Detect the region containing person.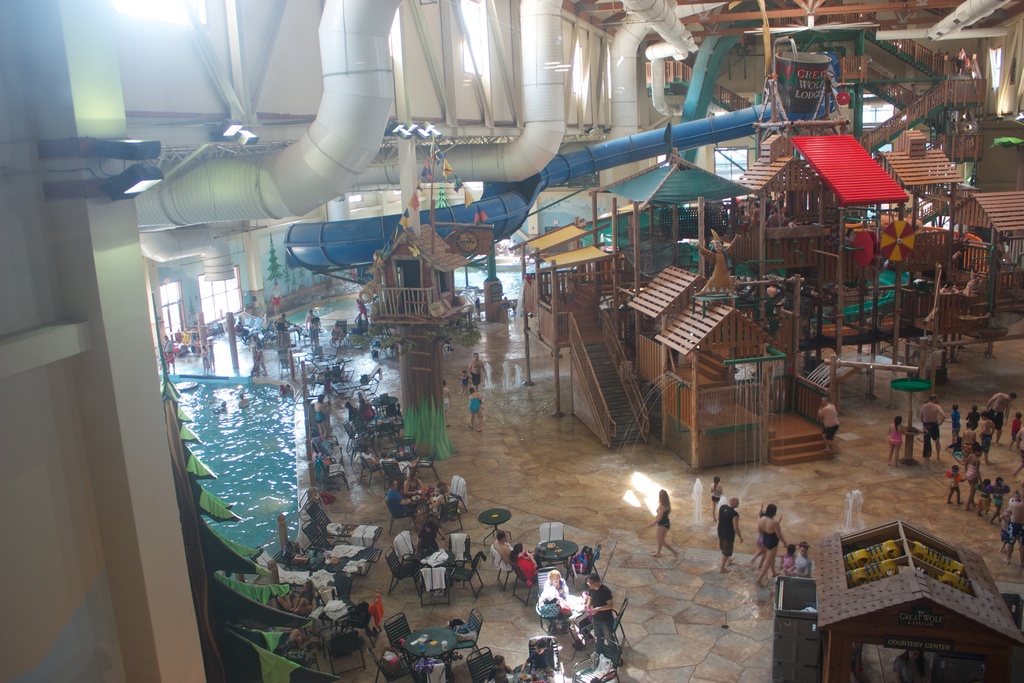
<region>206, 343, 217, 373</region>.
